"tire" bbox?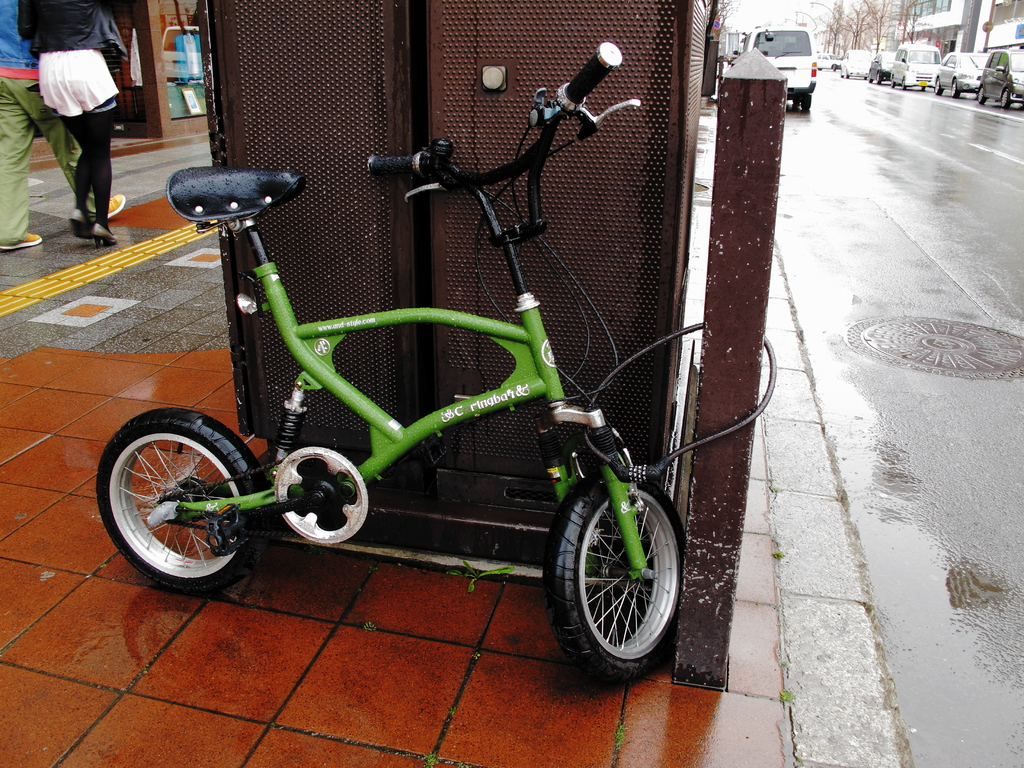
region(551, 472, 675, 684)
